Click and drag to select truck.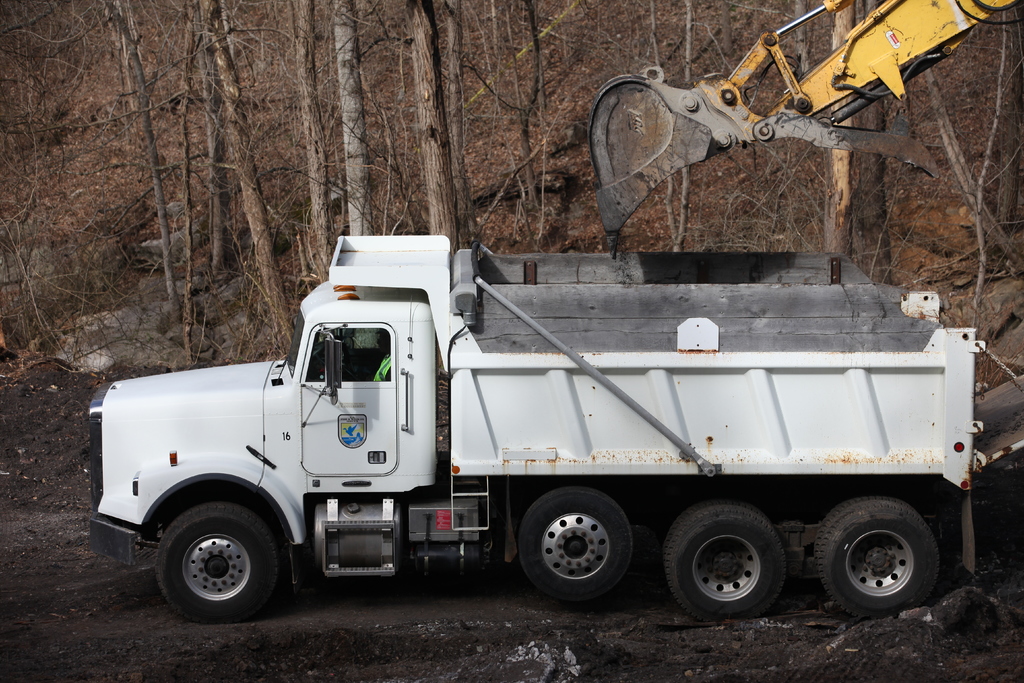
Selection: 74, 247, 979, 629.
